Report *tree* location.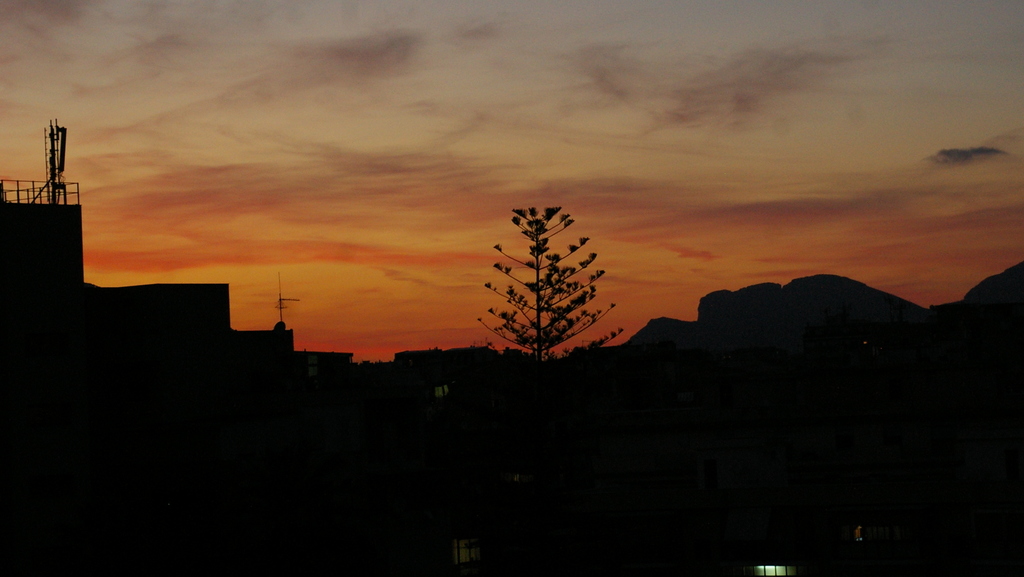
Report: 477 190 615 361.
